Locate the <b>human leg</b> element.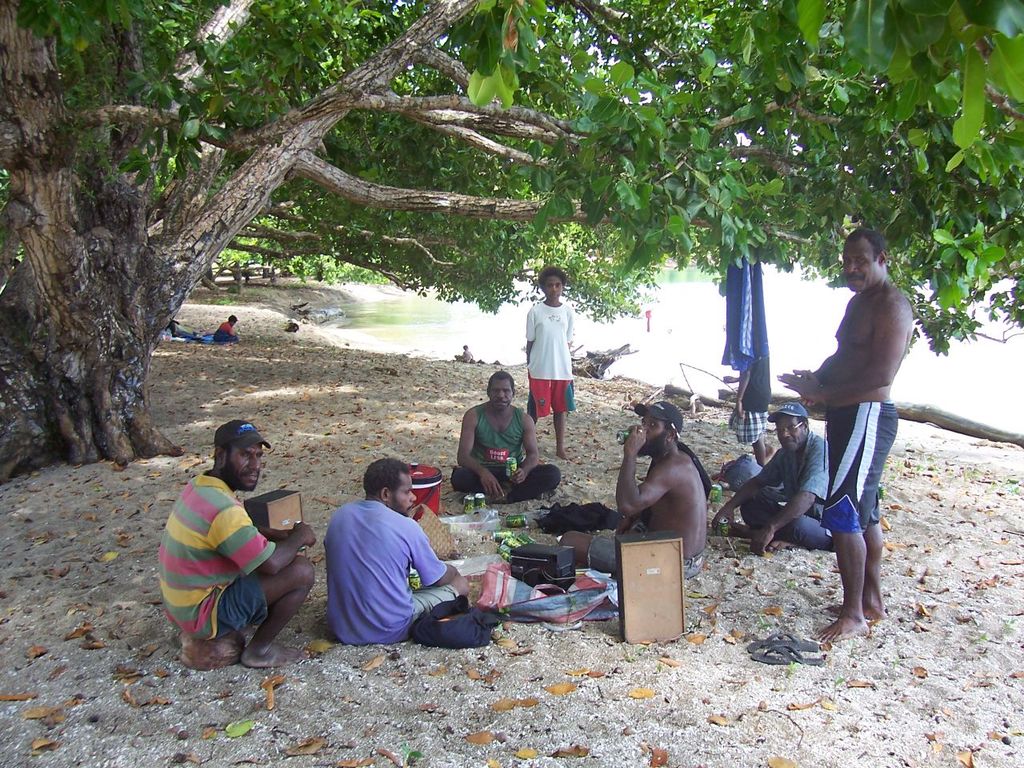
Element bbox: {"x1": 554, "y1": 522, "x2": 626, "y2": 570}.
